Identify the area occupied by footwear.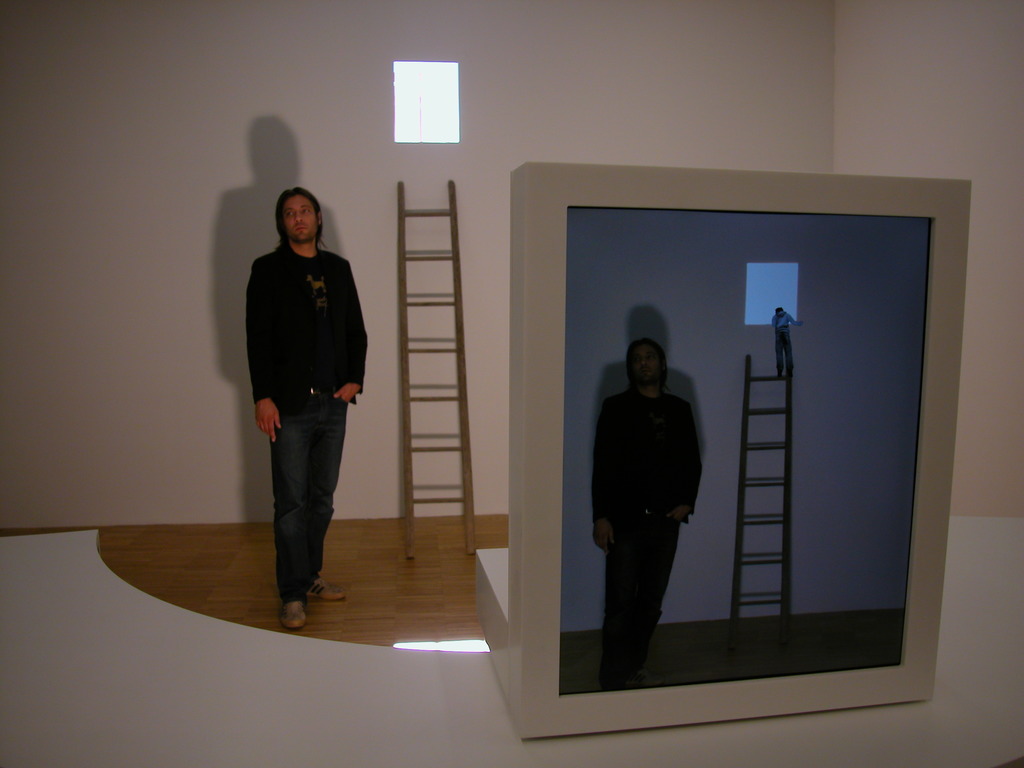
Area: l=306, t=575, r=349, b=602.
